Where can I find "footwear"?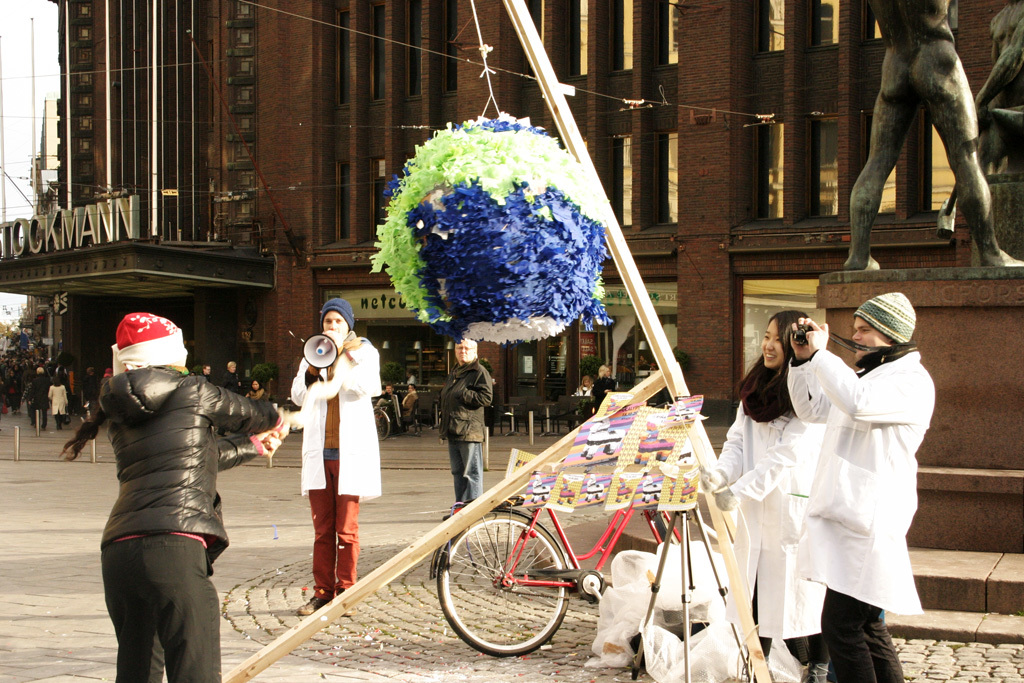
You can find it at [294,596,328,616].
